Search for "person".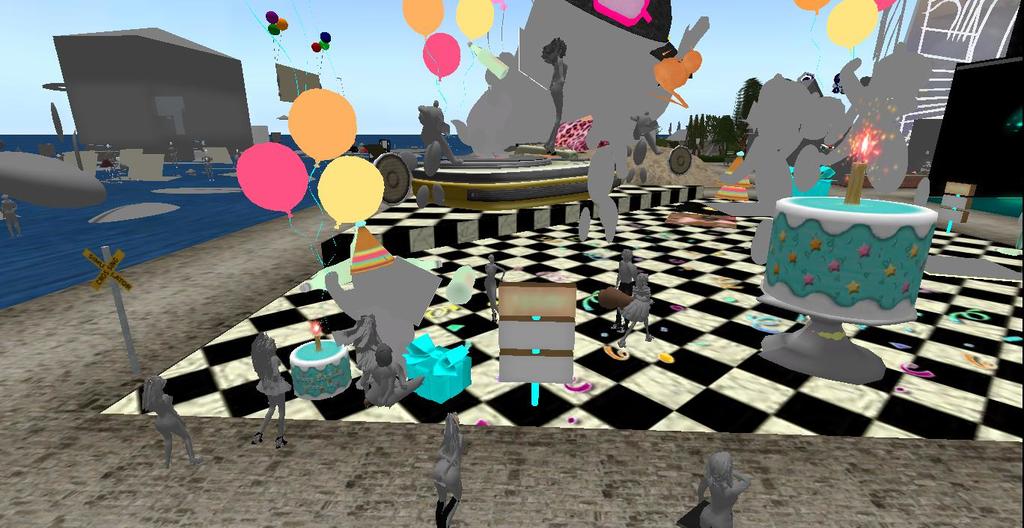
Found at box(692, 437, 757, 525).
